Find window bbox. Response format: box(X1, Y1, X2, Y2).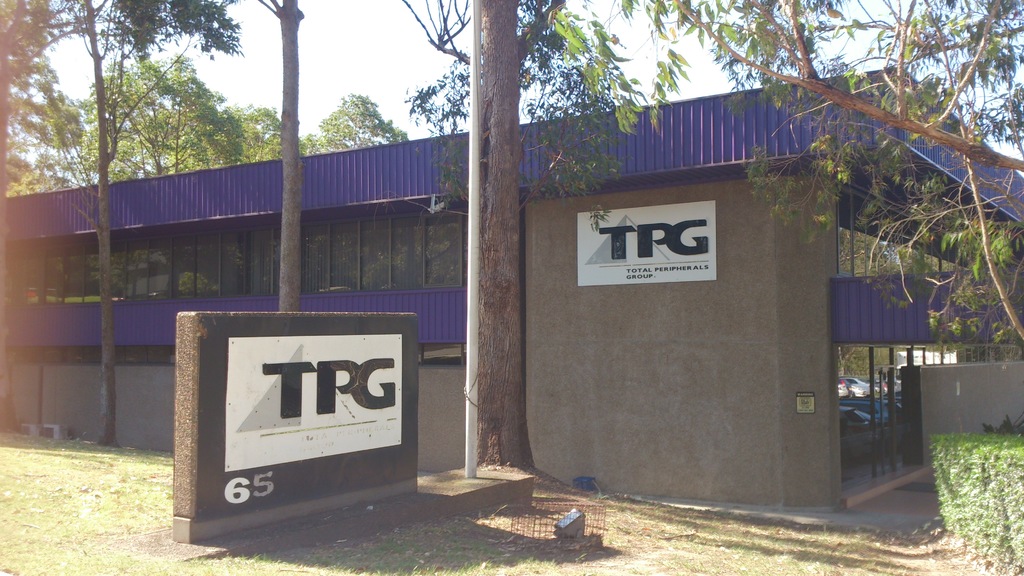
box(0, 206, 468, 304).
